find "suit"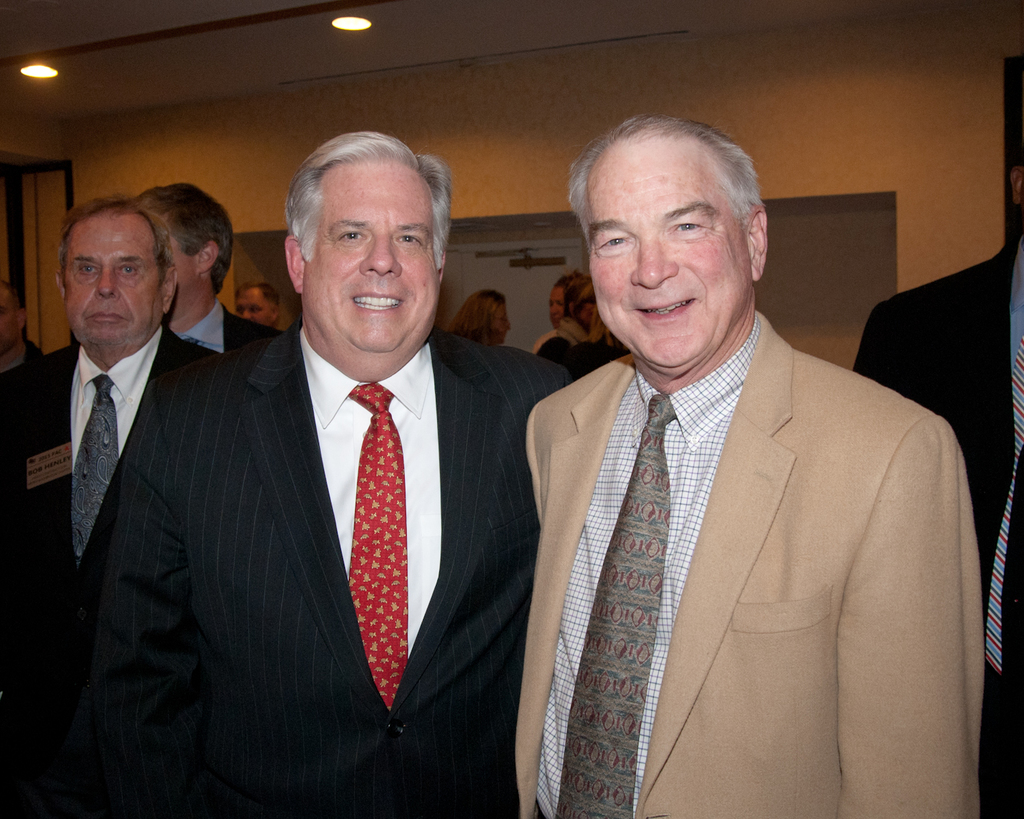
bbox(0, 338, 43, 374)
